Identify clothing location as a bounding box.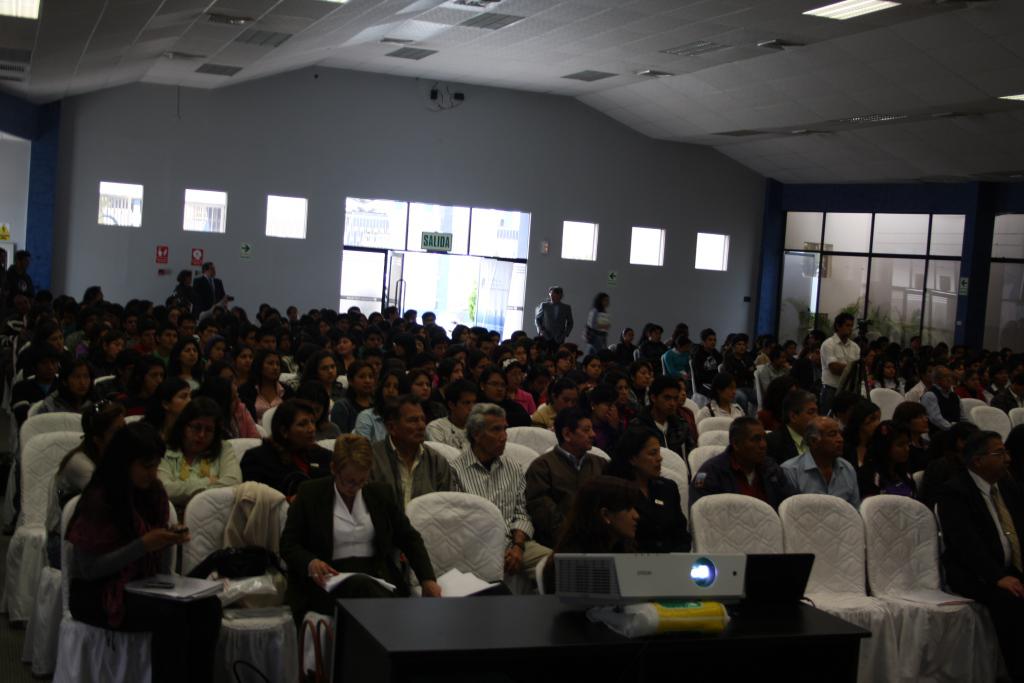
crop(817, 328, 862, 400).
